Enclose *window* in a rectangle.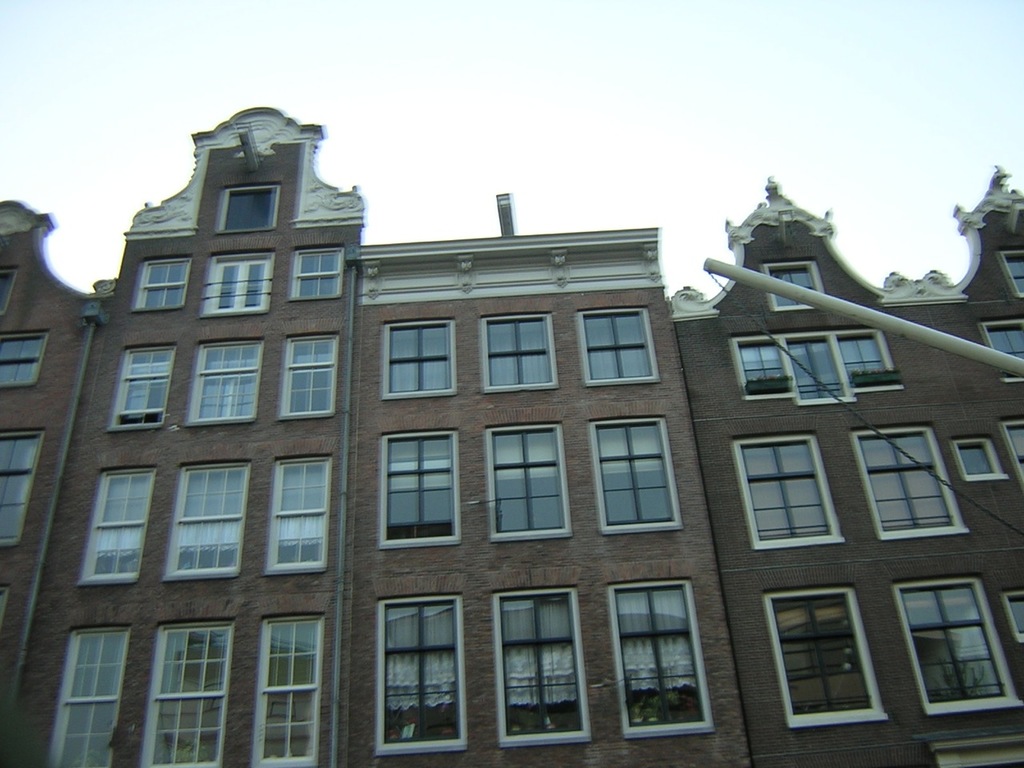
locate(941, 418, 1010, 480).
